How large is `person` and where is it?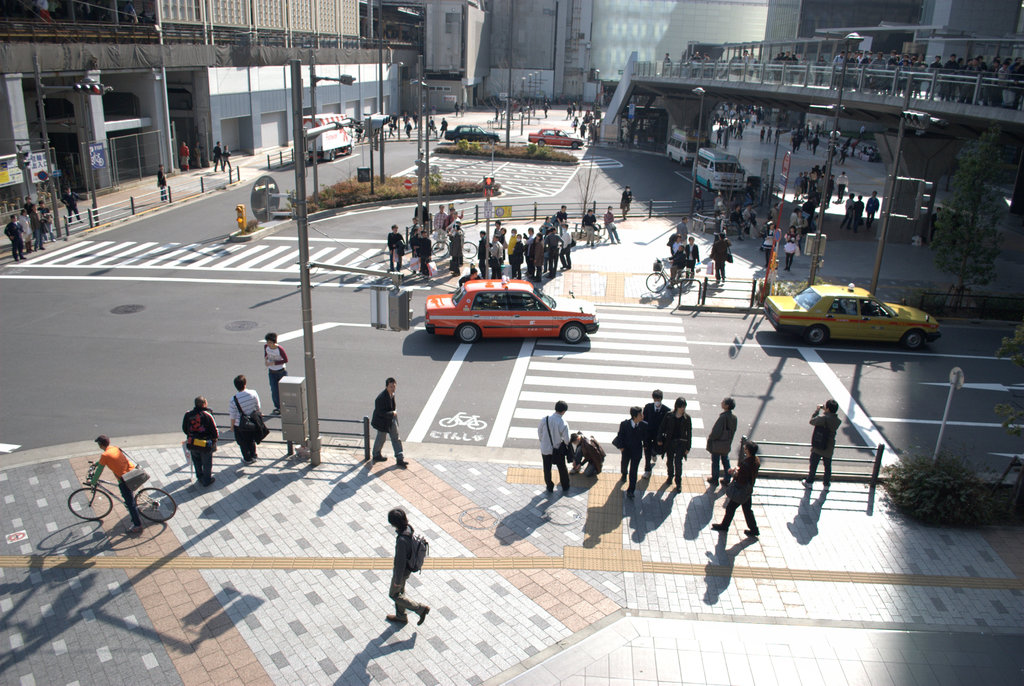
Bounding box: (x1=708, y1=235, x2=728, y2=286).
